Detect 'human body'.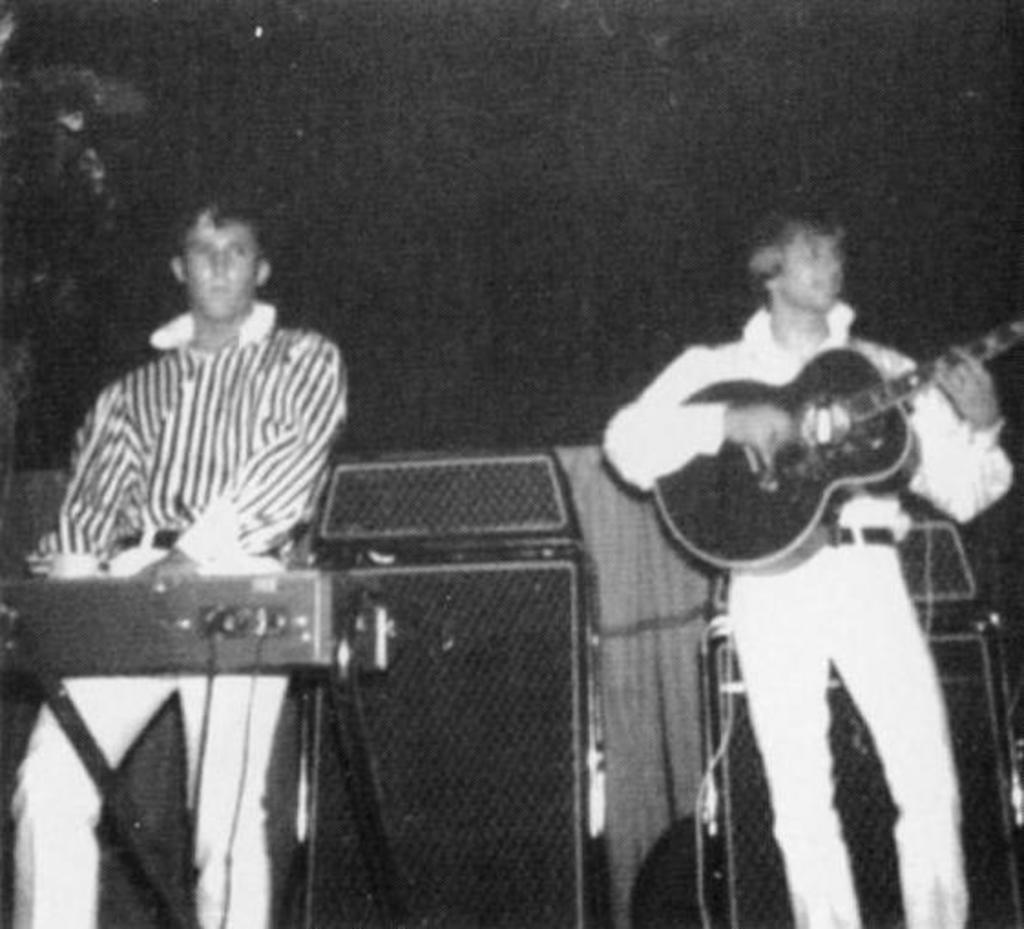
Detected at (left=7, top=195, right=349, bottom=927).
